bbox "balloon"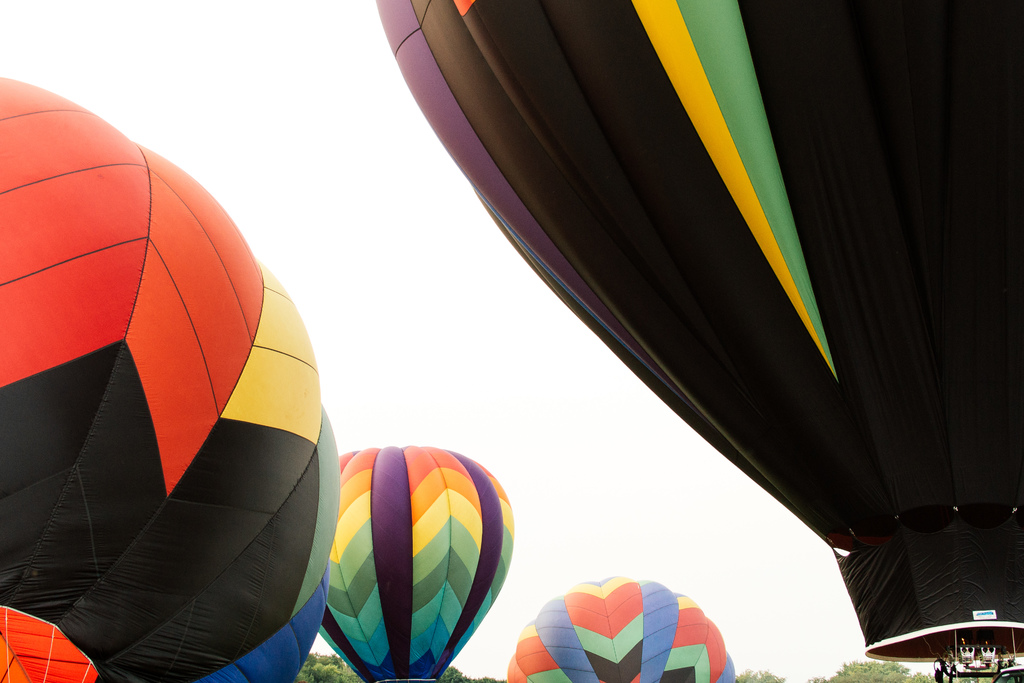
bbox(501, 577, 739, 682)
